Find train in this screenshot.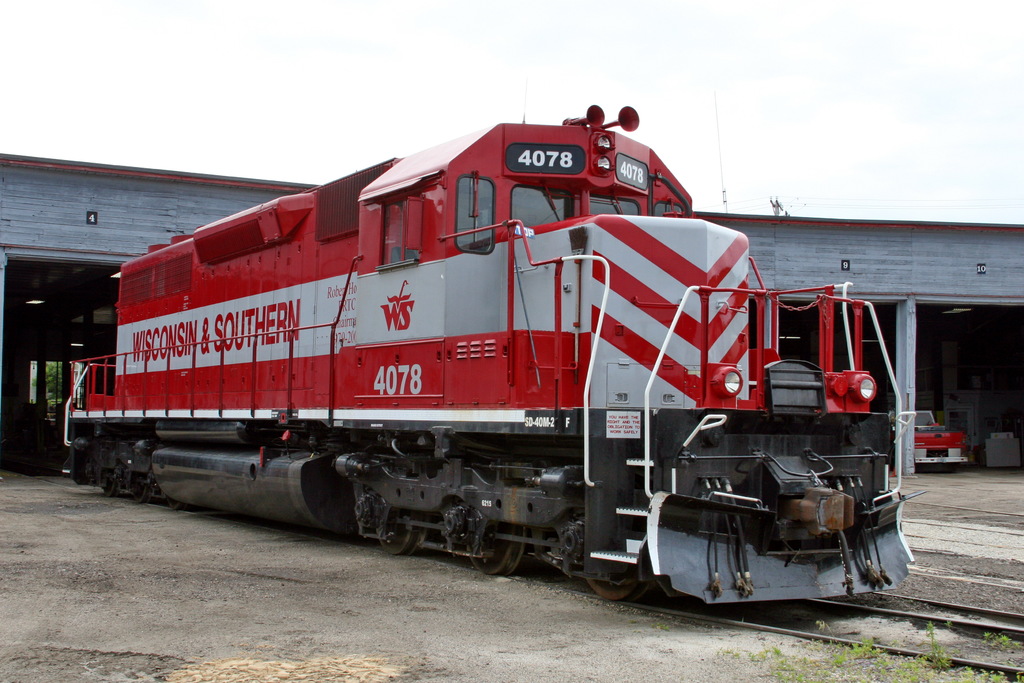
The bounding box for train is 63,103,915,617.
